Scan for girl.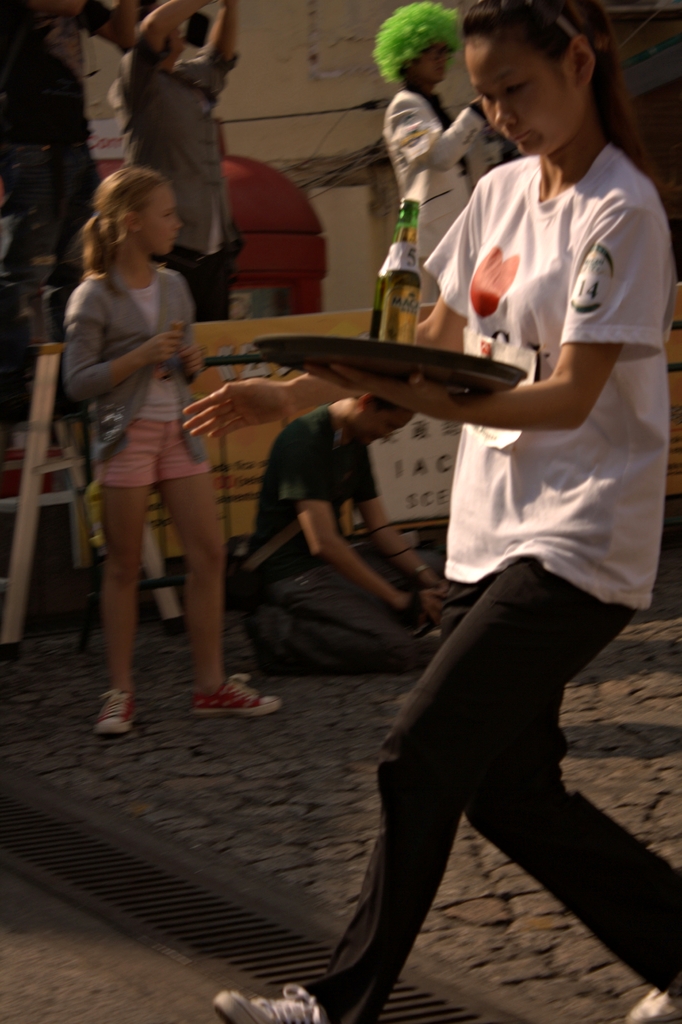
Scan result: <bbox>65, 168, 286, 736</bbox>.
